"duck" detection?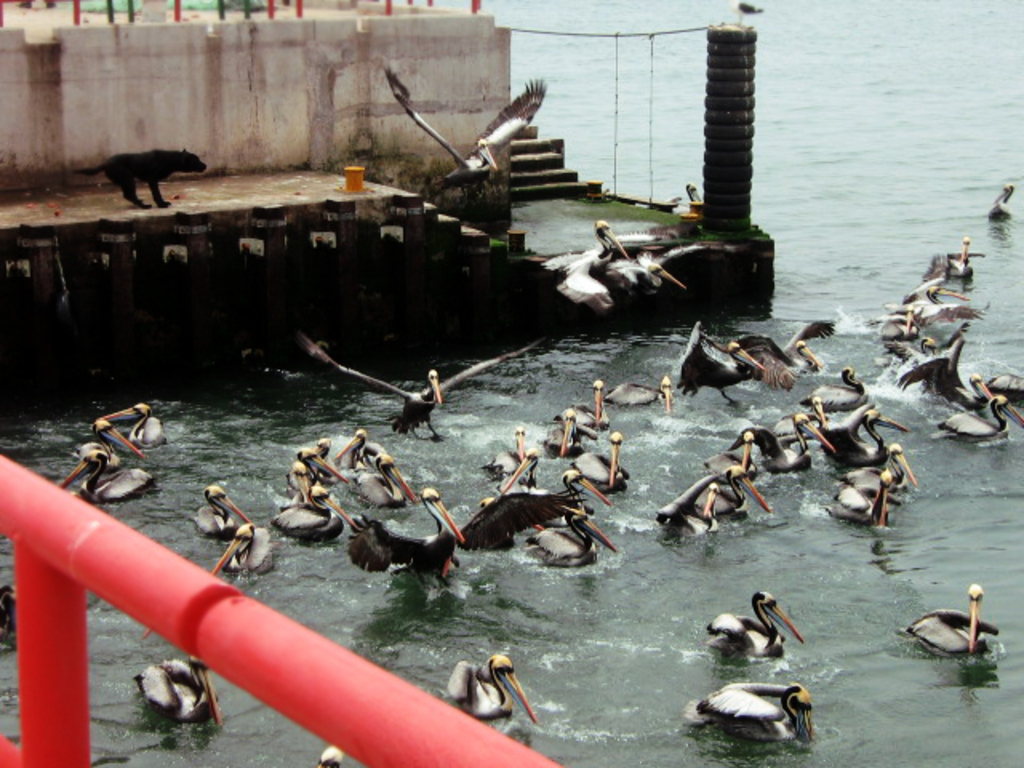
pyautogui.locateOnScreen(888, 315, 974, 411)
